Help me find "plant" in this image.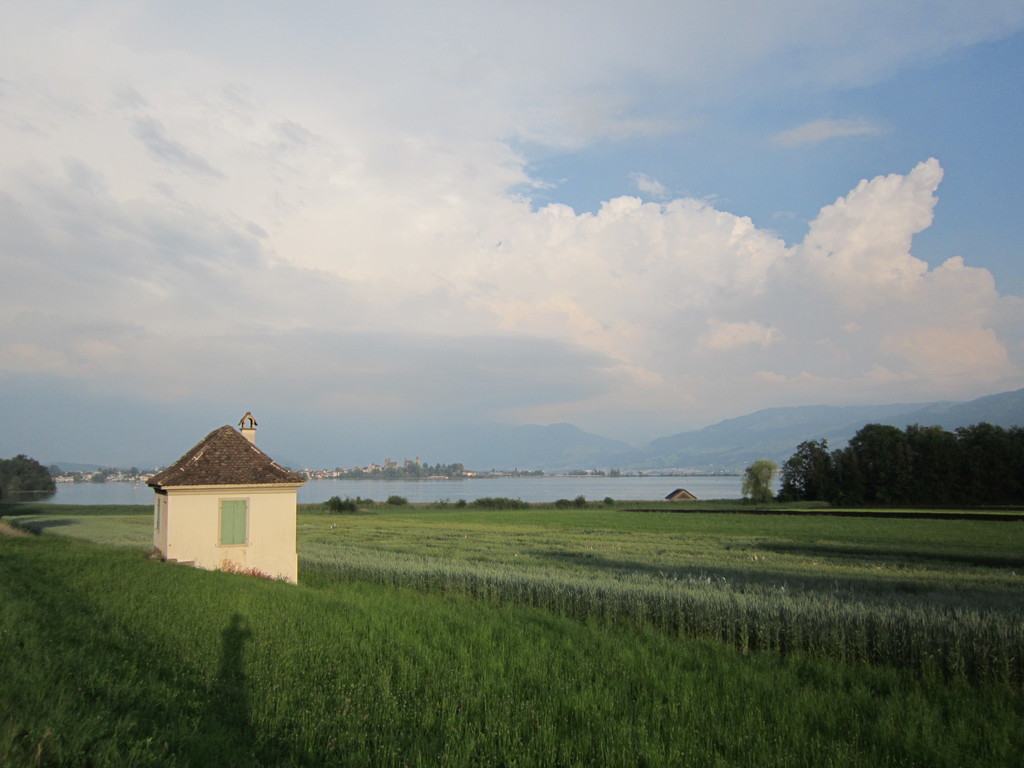
Found it: 451/499/468/506.
